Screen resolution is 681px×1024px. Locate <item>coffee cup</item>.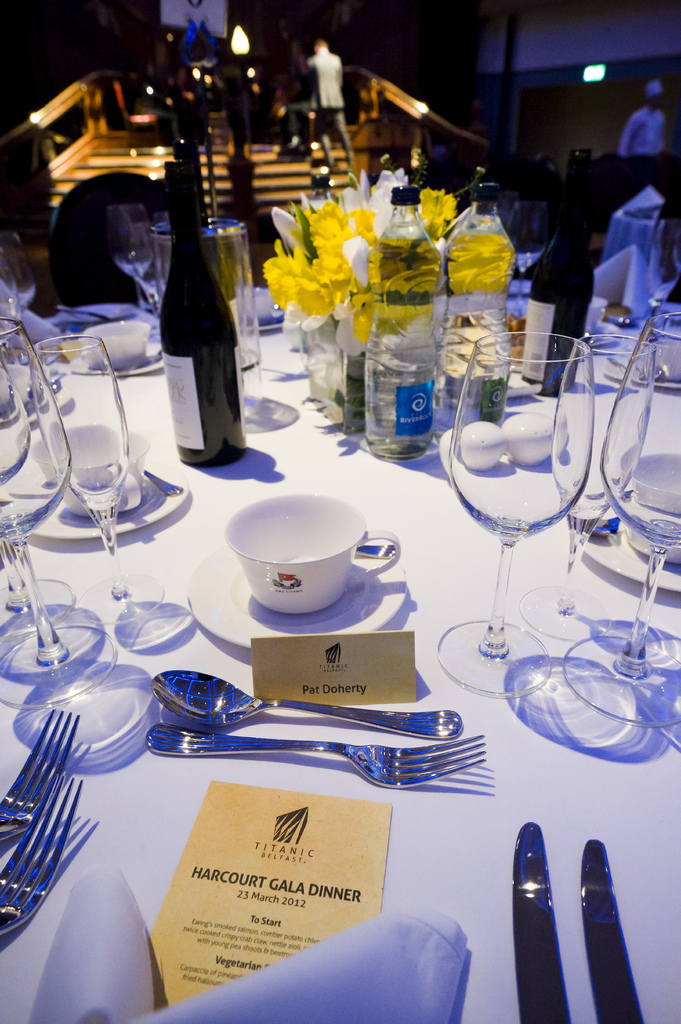
<bbox>624, 458, 680, 561</bbox>.
